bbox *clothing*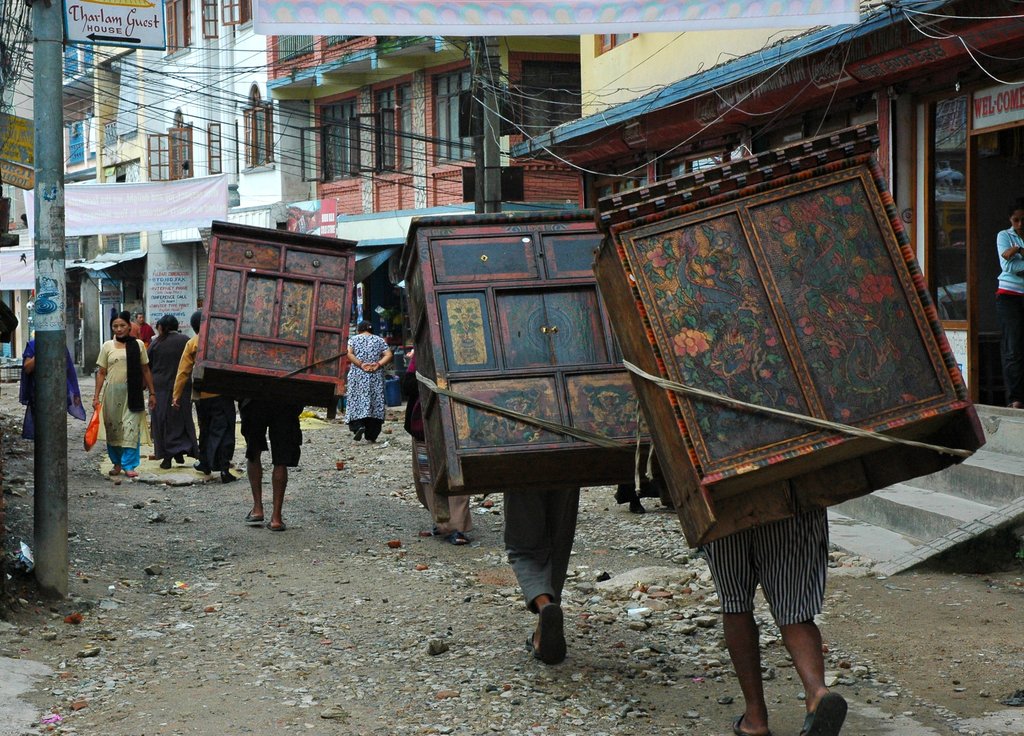
{"x1": 19, "y1": 337, "x2": 86, "y2": 438}
